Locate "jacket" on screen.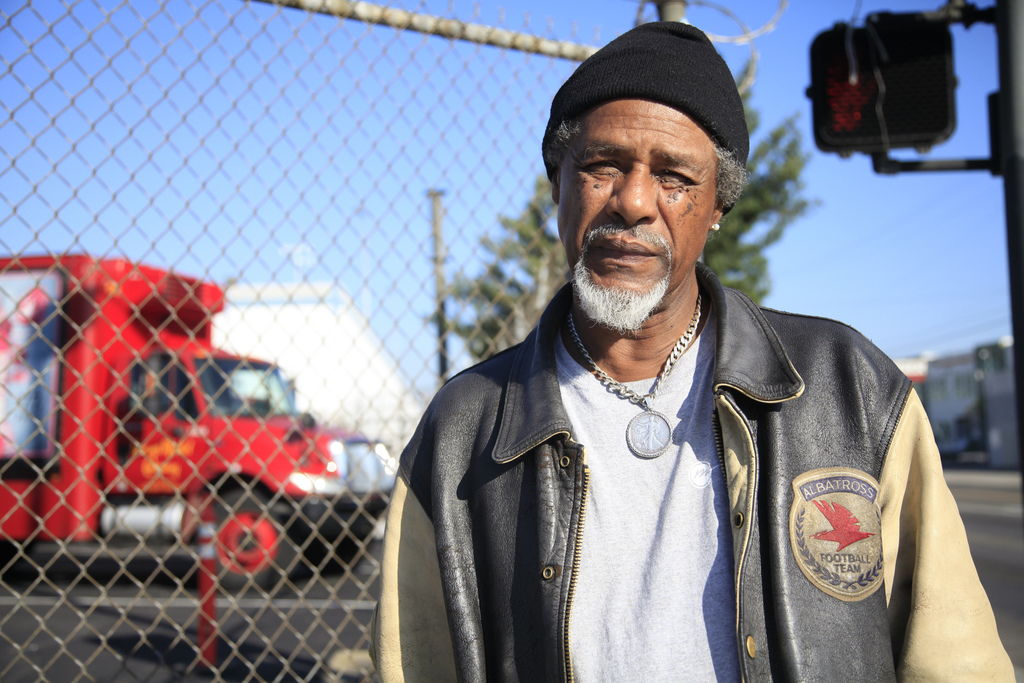
On screen at 356,268,932,676.
